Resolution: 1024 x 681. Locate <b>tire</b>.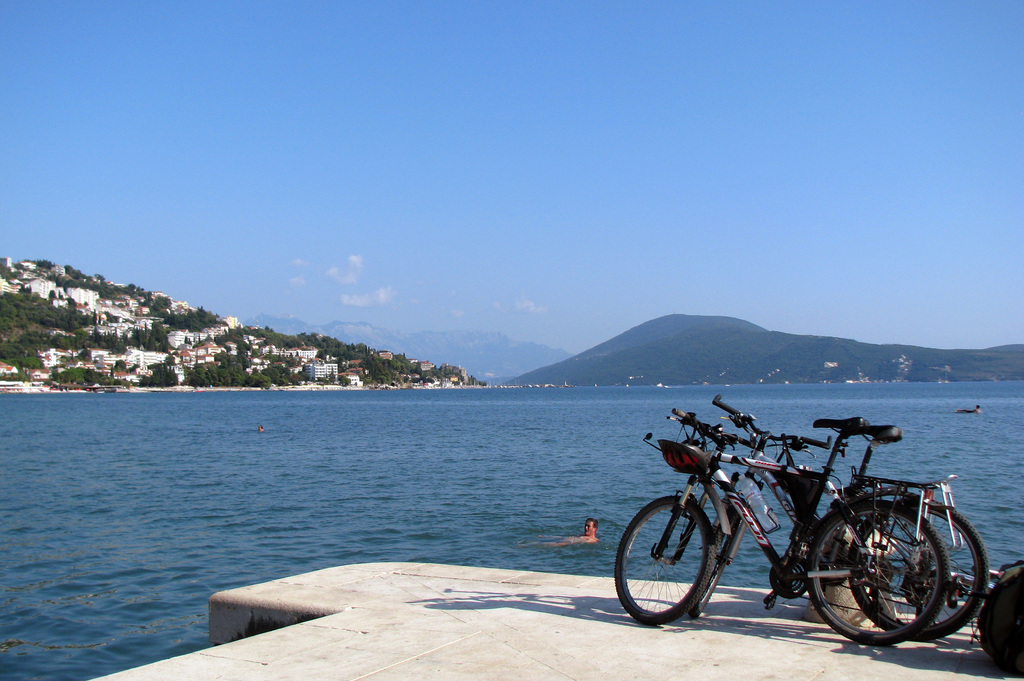
(615,493,711,623).
